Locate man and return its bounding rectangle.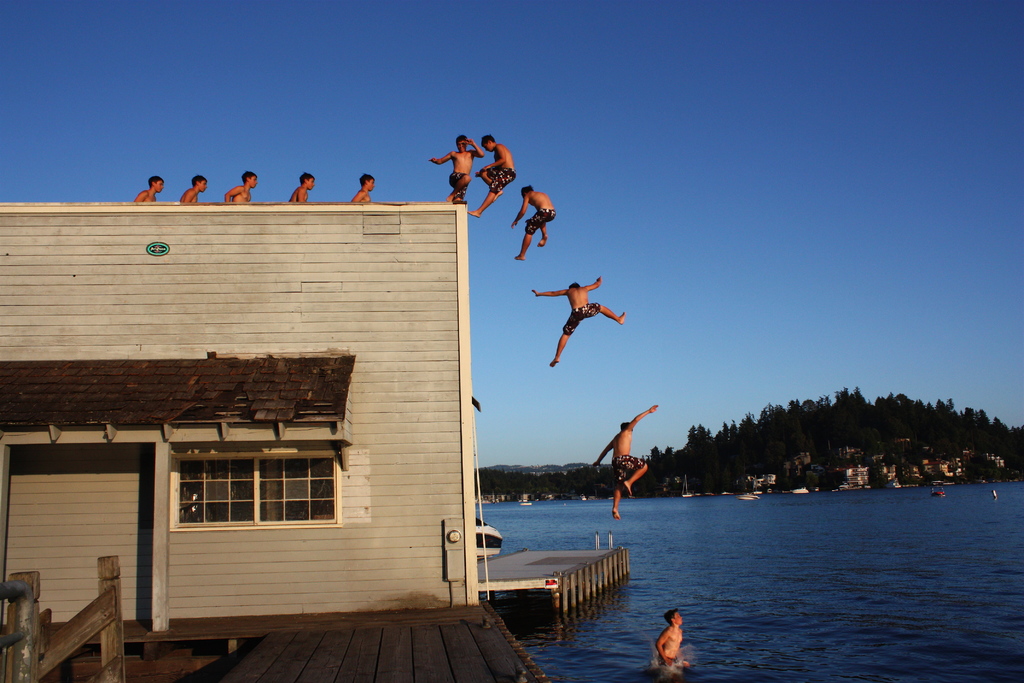
[x1=179, y1=174, x2=211, y2=204].
